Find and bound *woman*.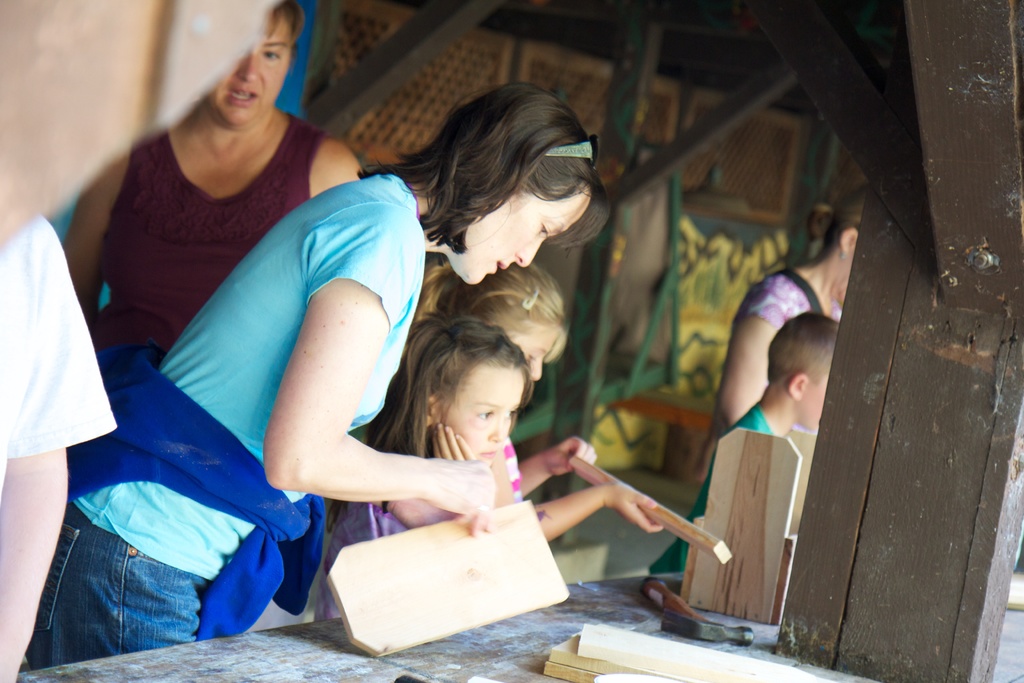
Bound: bbox=(115, 99, 664, 664).
